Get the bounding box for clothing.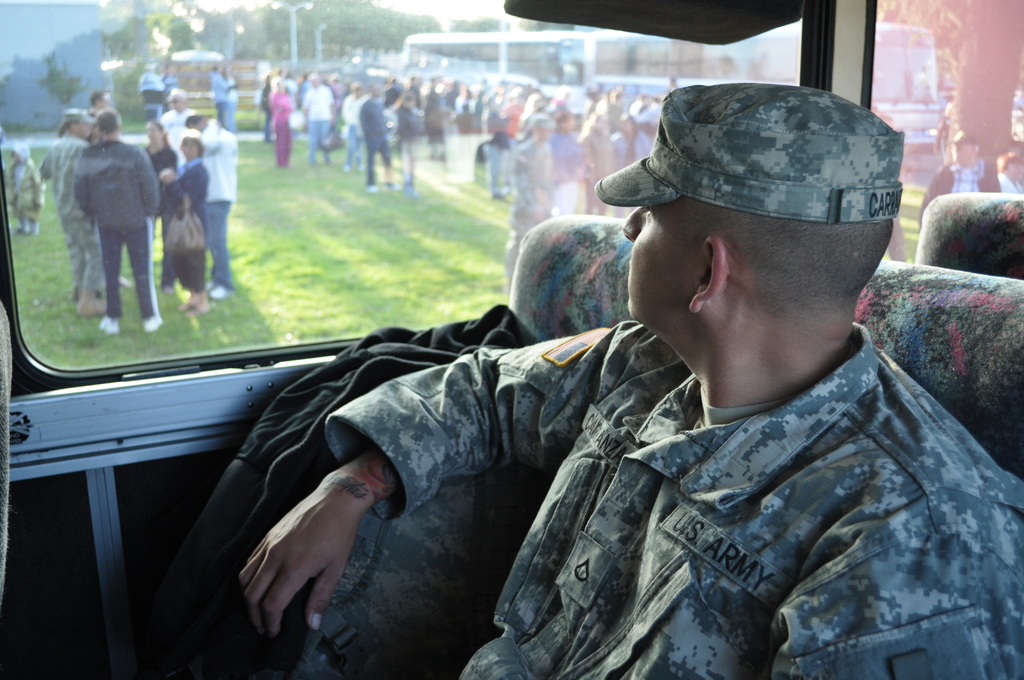
916,156,1004,211.
